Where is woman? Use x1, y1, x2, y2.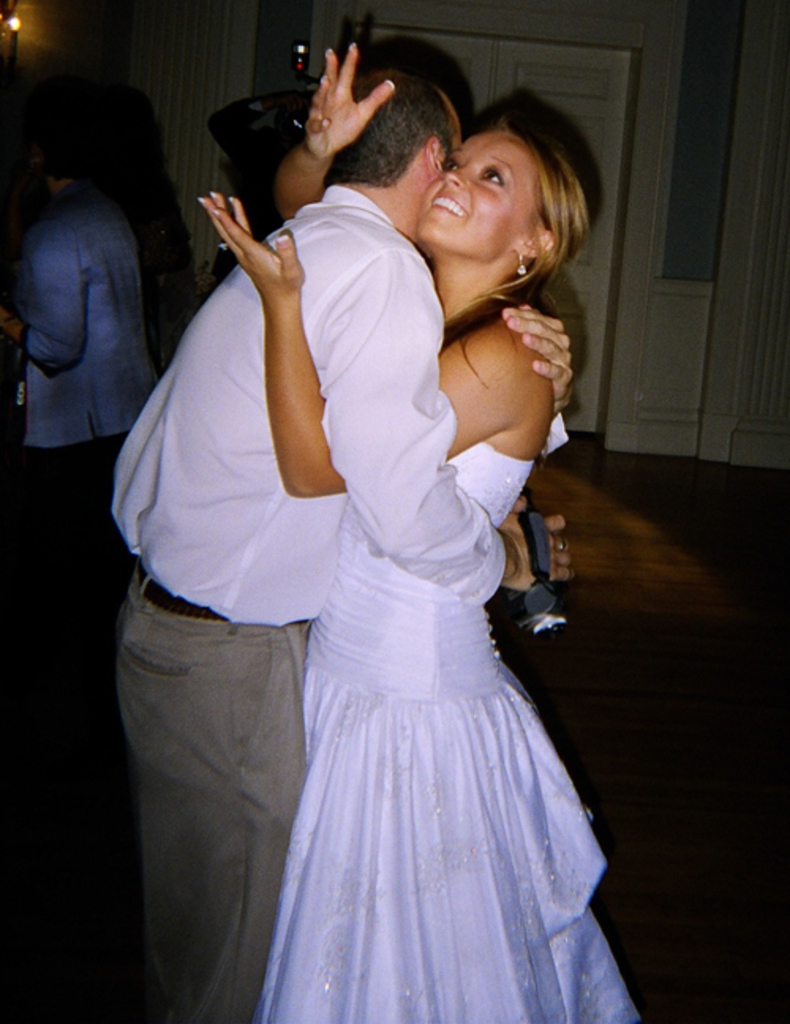
182, 85, 588, 1013.
